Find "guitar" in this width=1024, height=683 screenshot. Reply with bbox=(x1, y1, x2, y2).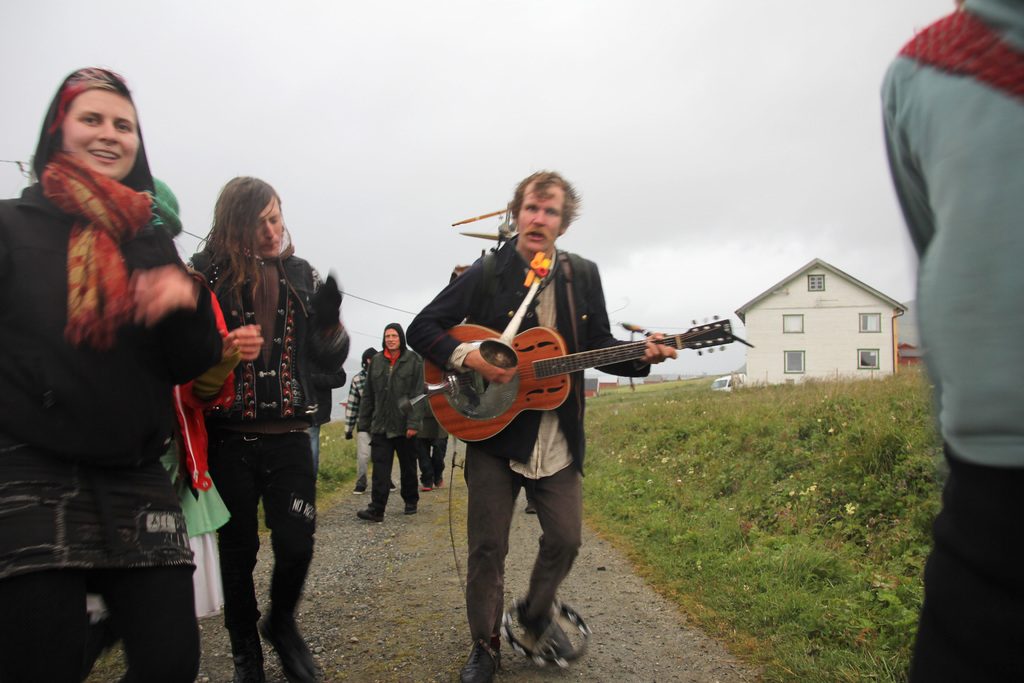
bbox=(424, 310, 741, 447).
